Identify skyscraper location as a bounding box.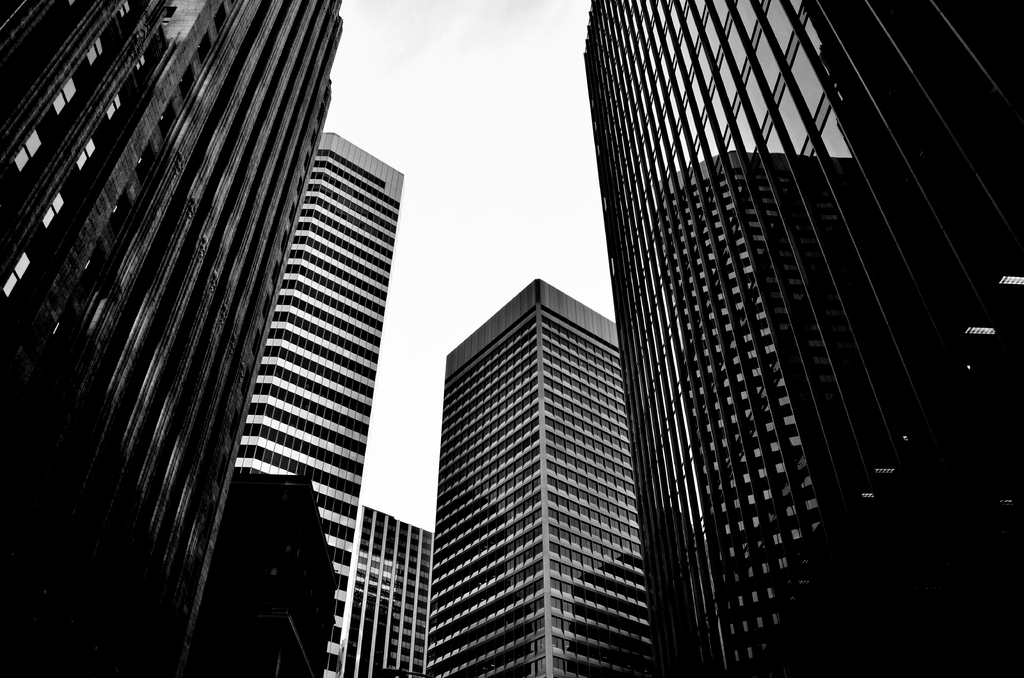
<region>433, 271, 668, 677</region>.
